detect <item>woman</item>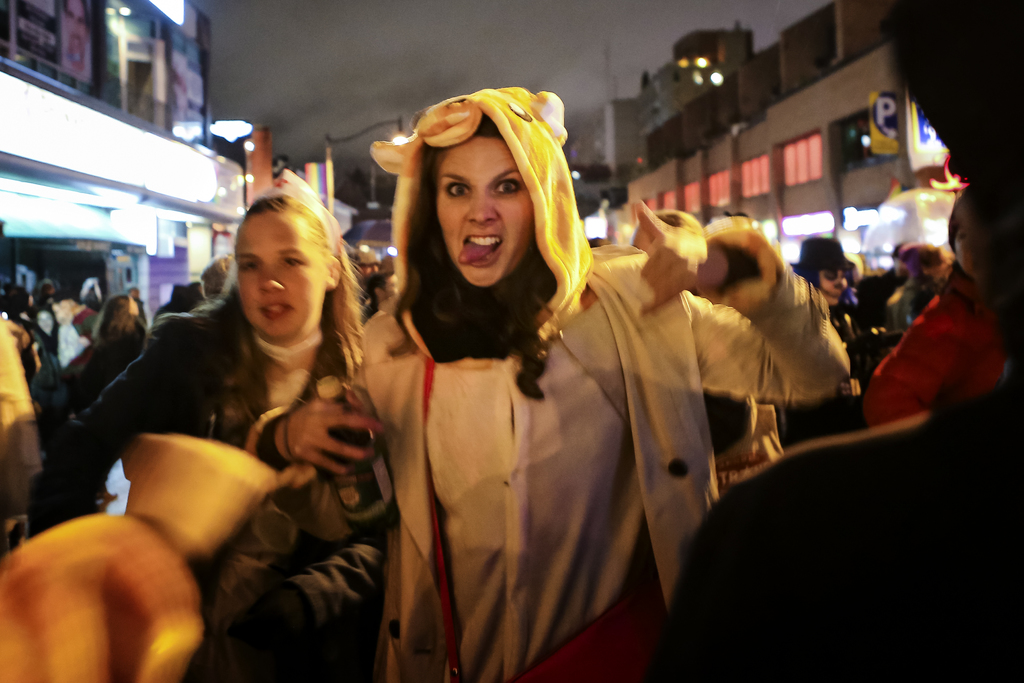
bbox(356, 101, 847, 682)
